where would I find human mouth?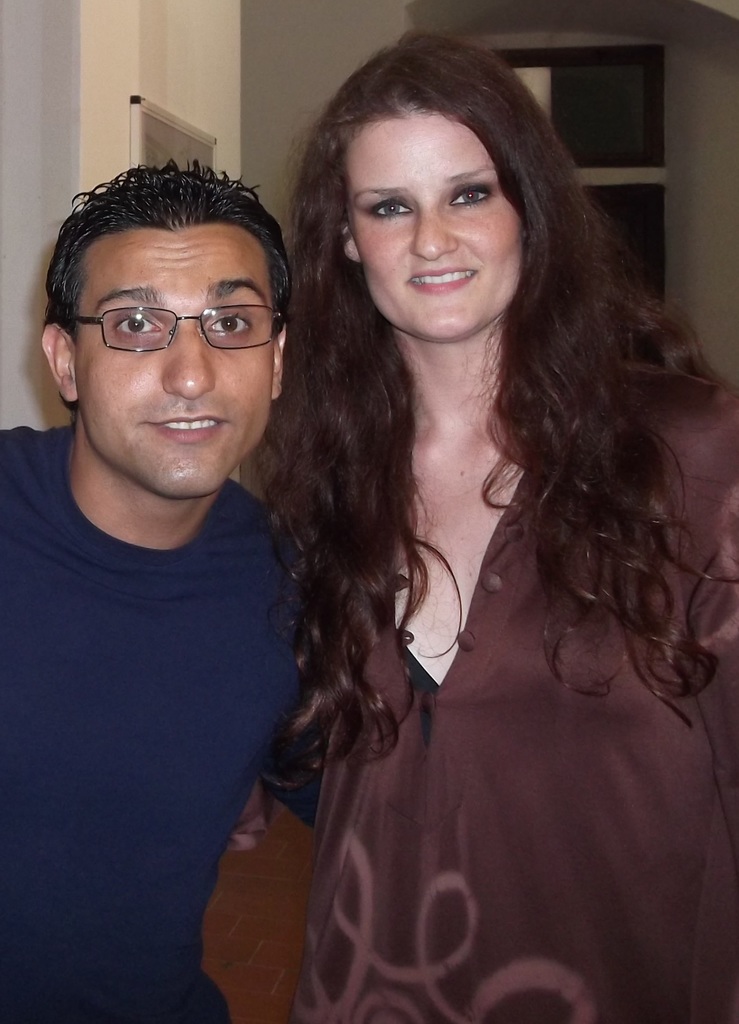
At [left=140, top=408, right=228, bottom=441].
